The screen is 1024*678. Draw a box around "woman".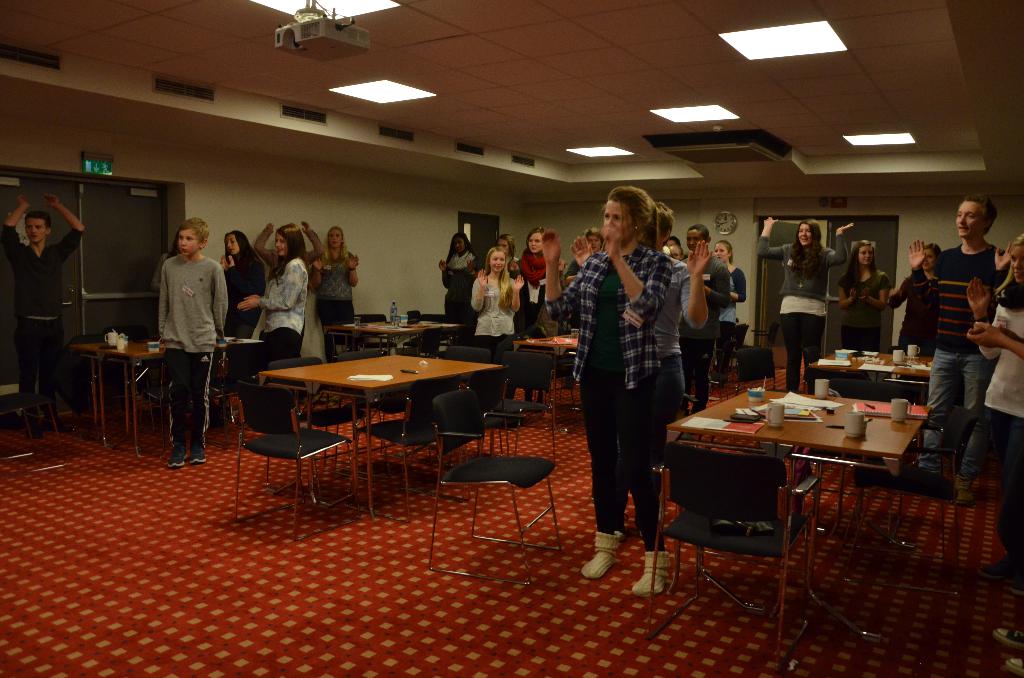
select_region(249, 223, 321, 354).
